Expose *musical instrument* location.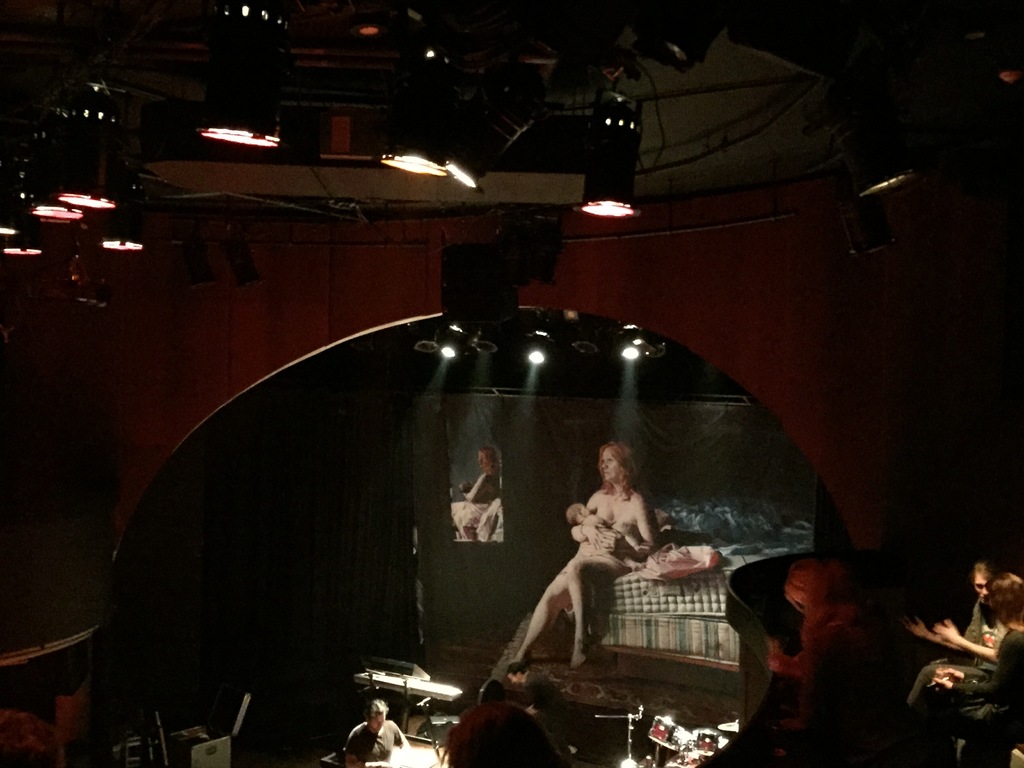
Exposed at crop(351, 666, 467, 696).
